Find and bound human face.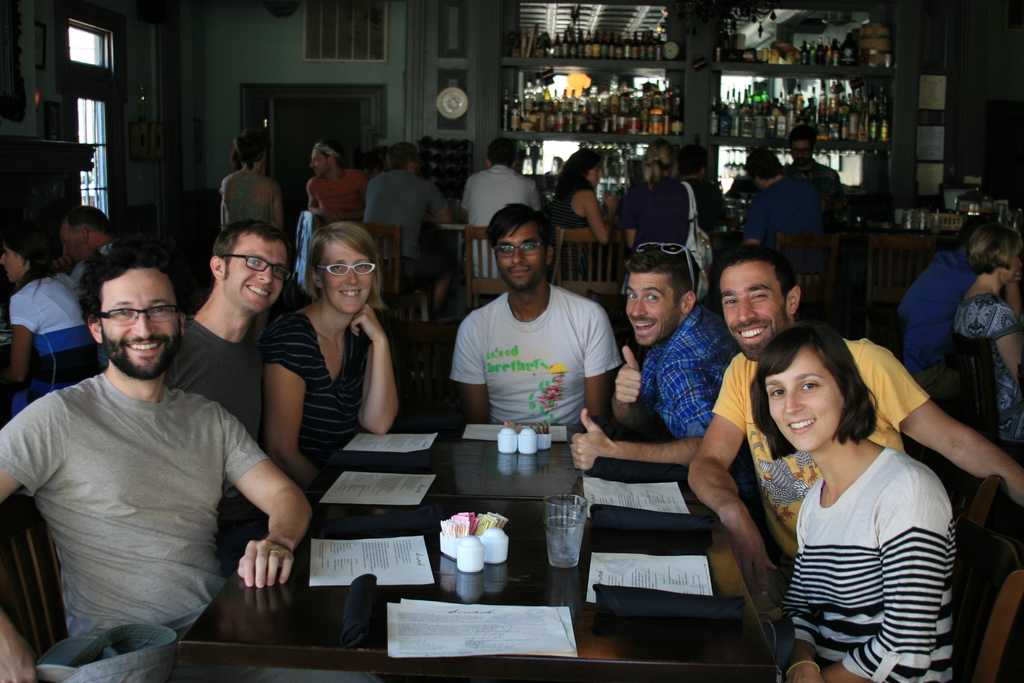
Bound: [783, 135, 812, 165].
